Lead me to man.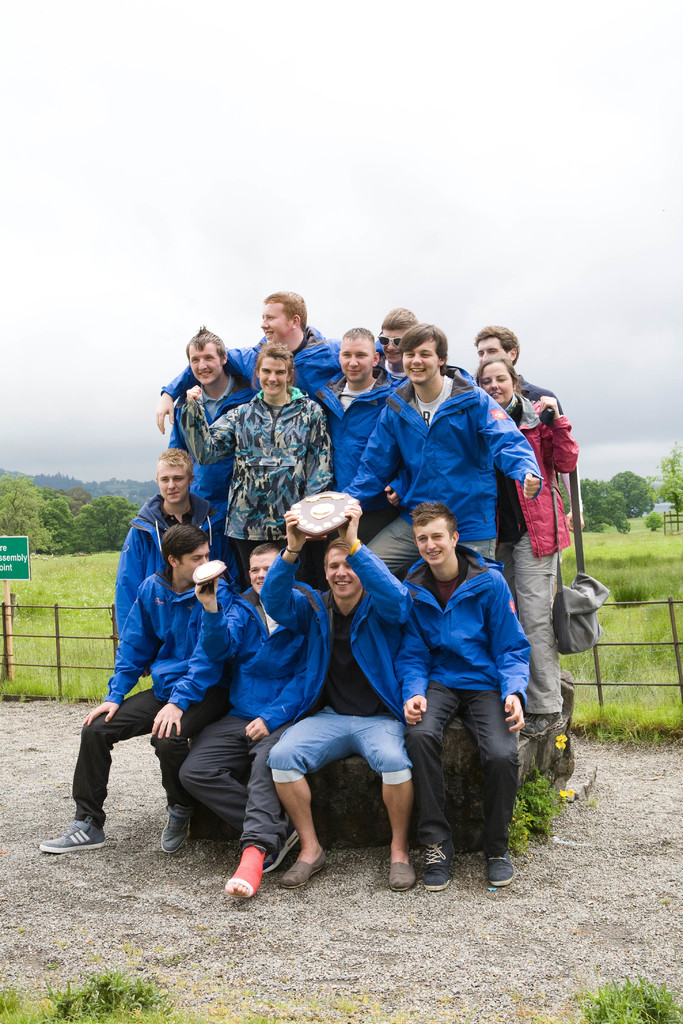
Lead to select_region(470, 326, 570, 417).
